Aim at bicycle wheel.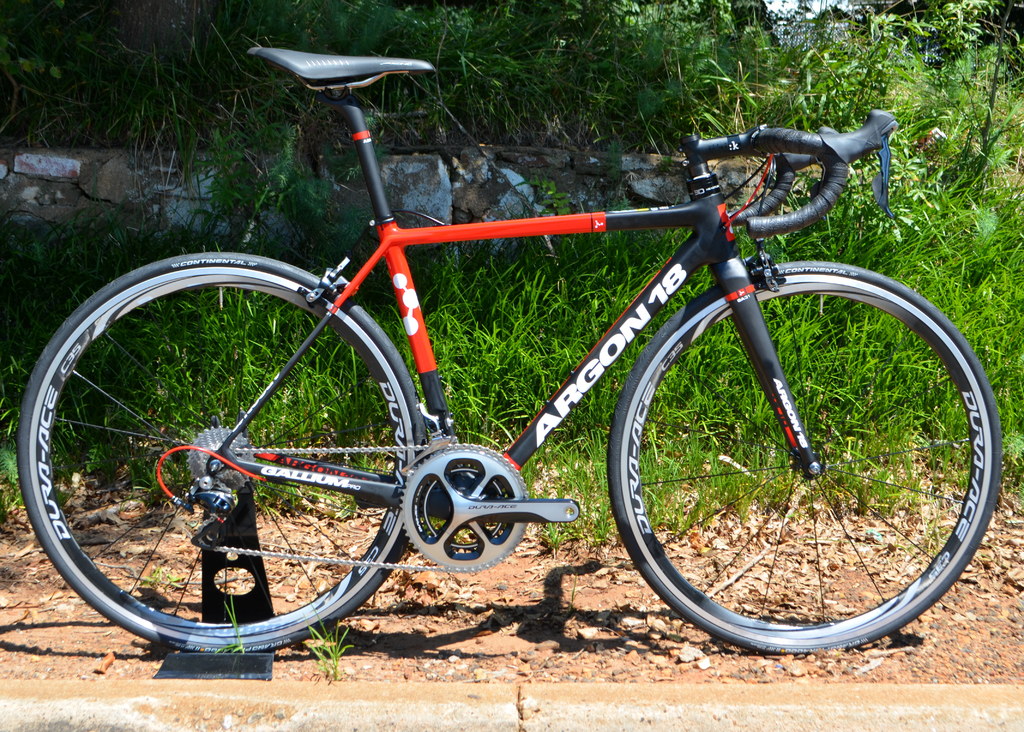
Aimed at [608, 268, 991, 660].
